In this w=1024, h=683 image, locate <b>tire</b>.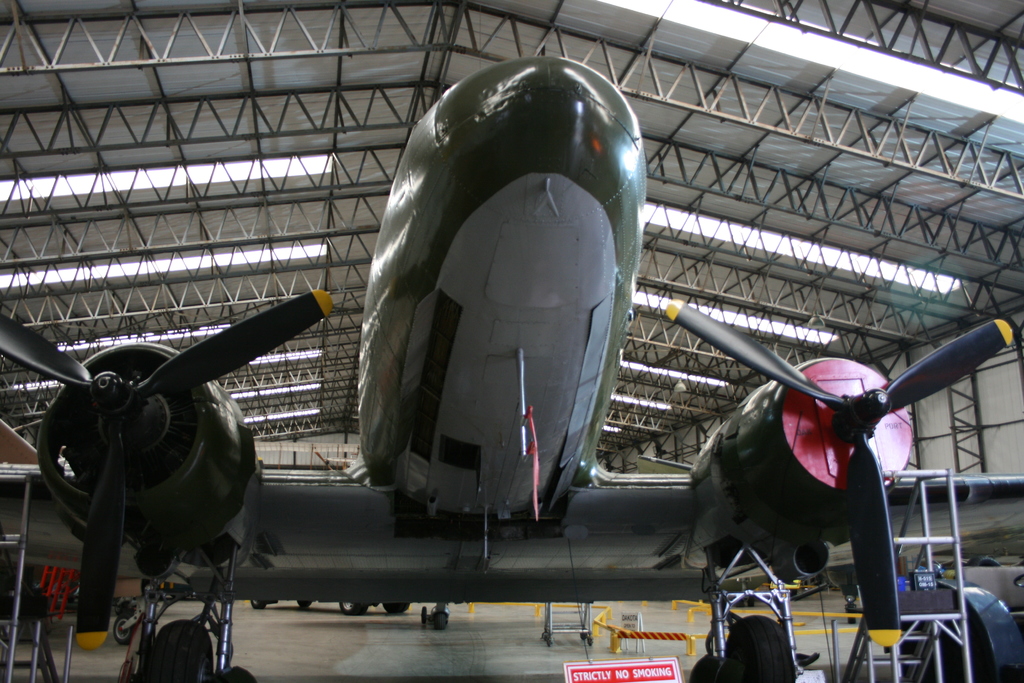
Bounding box: bbox(223, 667, 257, 682).
